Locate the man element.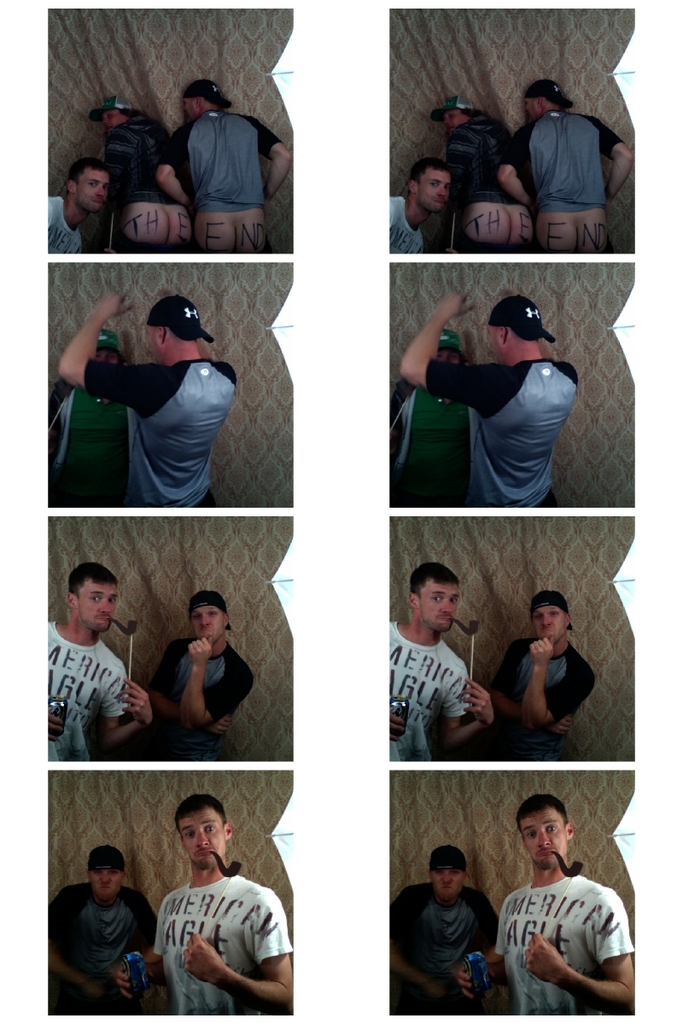
Element bbox: [x1=380, y1=160, x2=454, y2=259].
